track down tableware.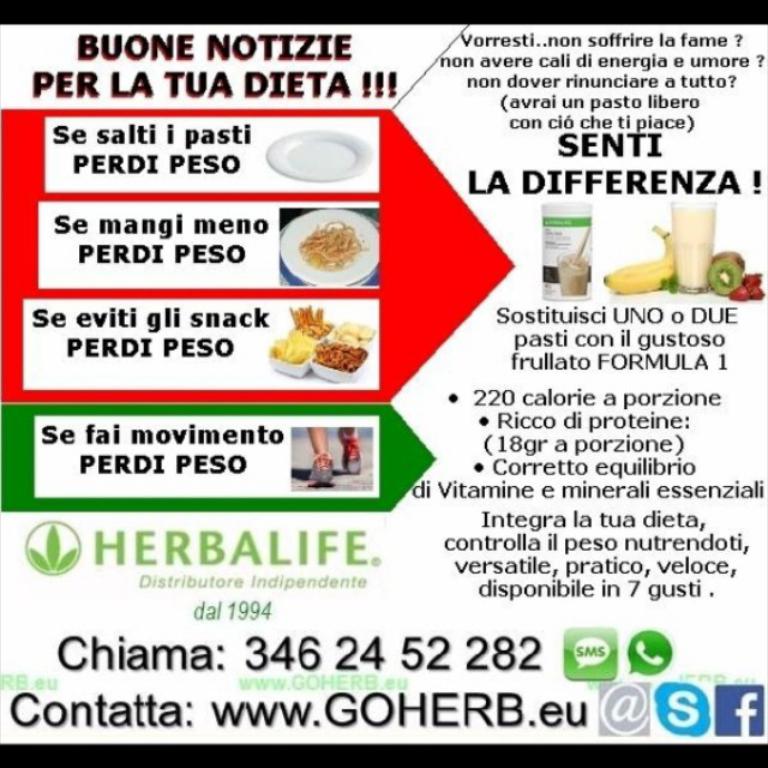
Tracked to locate(274, 205, 380, 276).
